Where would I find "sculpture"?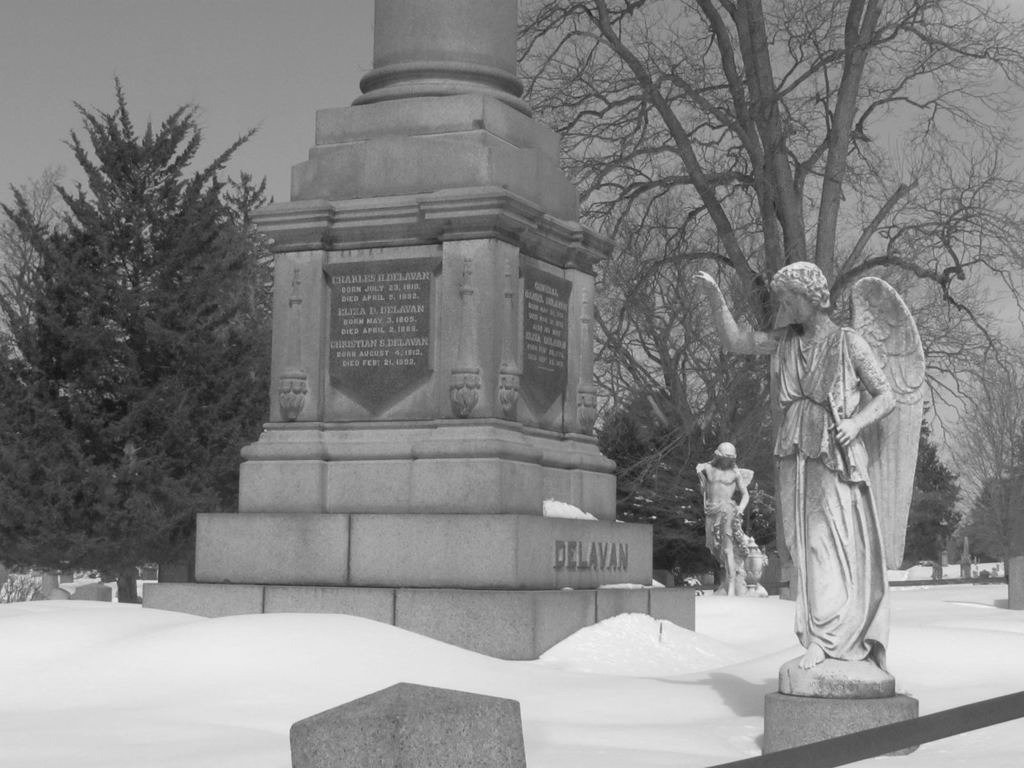
At 696, 441, 754, 598.
